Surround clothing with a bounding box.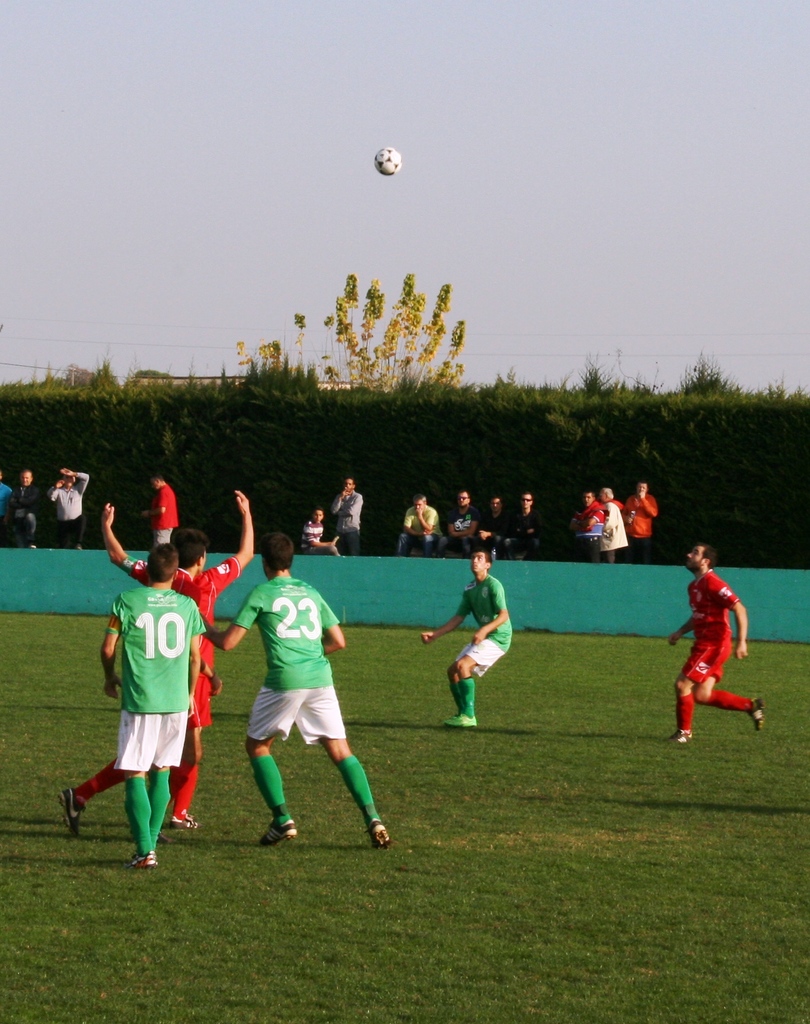
[x1=398, y1=506, x2=441, y2=555].
